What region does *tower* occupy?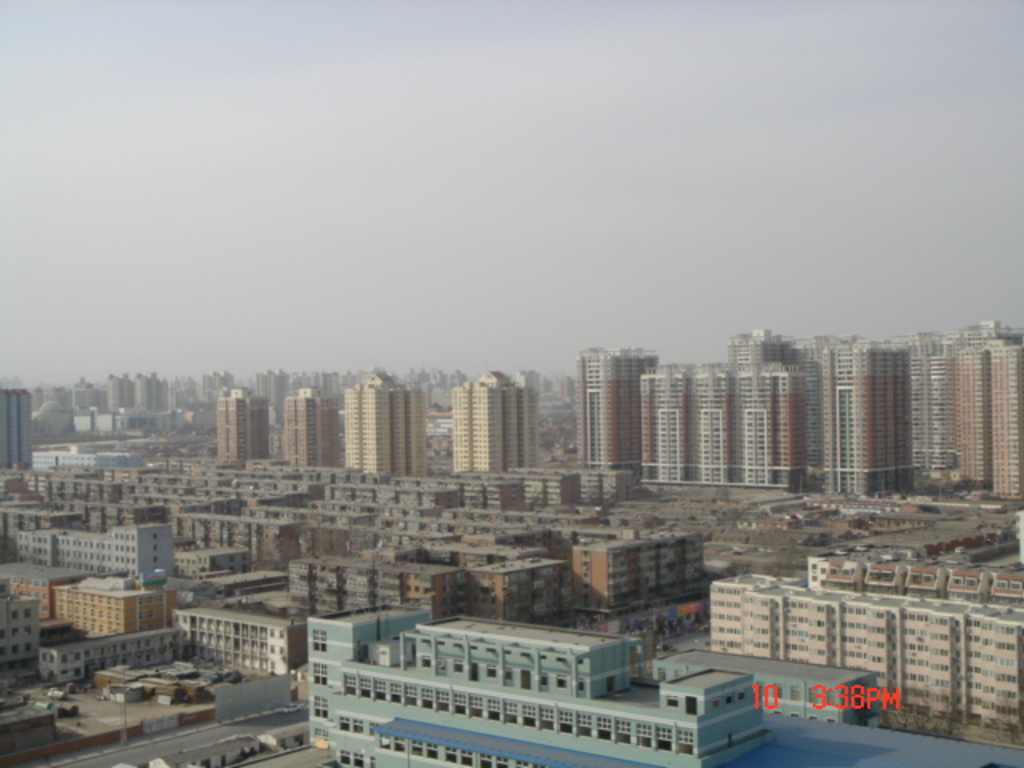
box(346, 373, 422, 474).
